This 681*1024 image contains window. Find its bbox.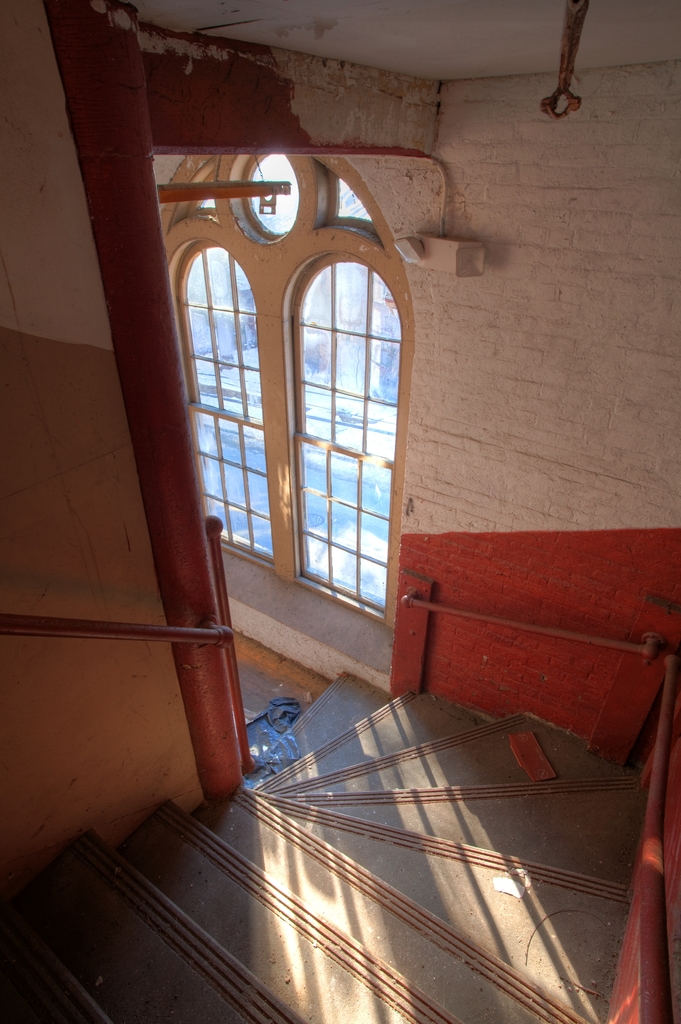
[109,27,442,795].
